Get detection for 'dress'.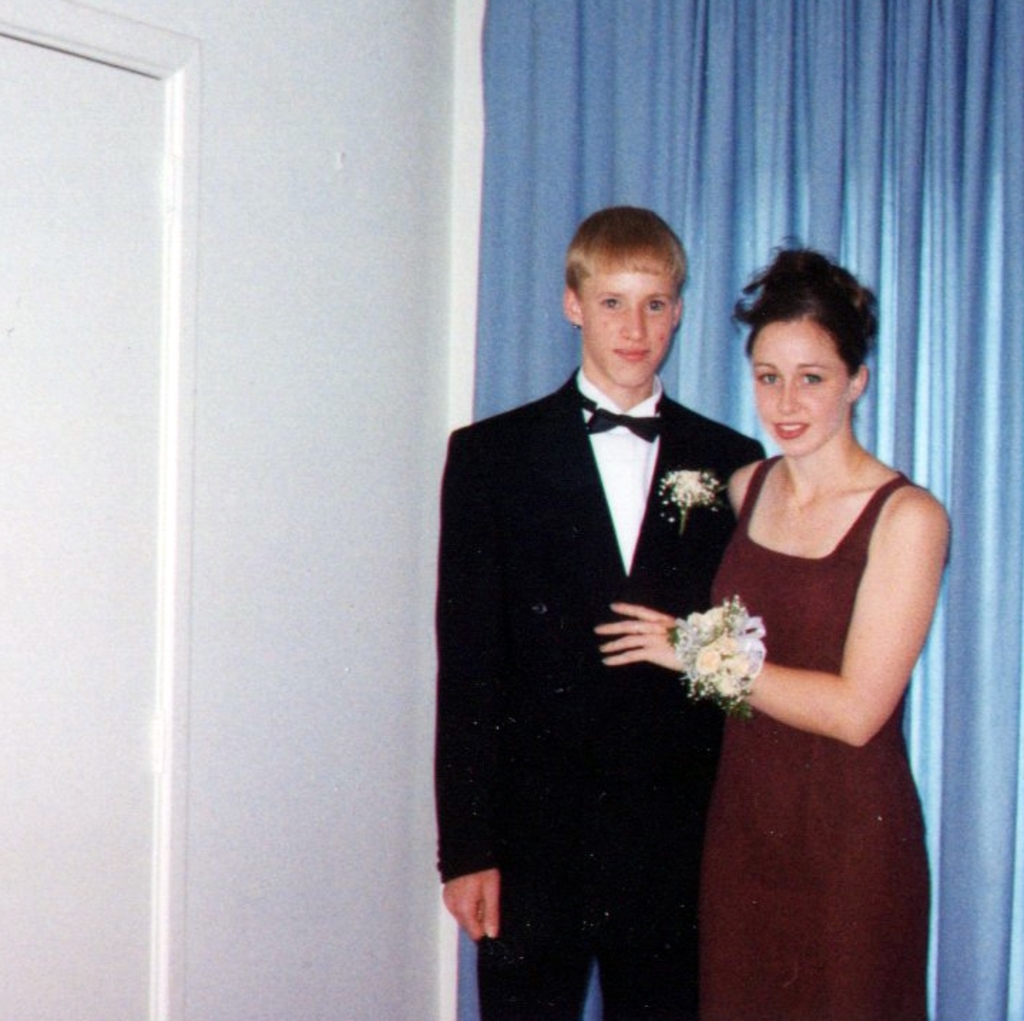
Detection: region(692, 447, 934, 1020).
